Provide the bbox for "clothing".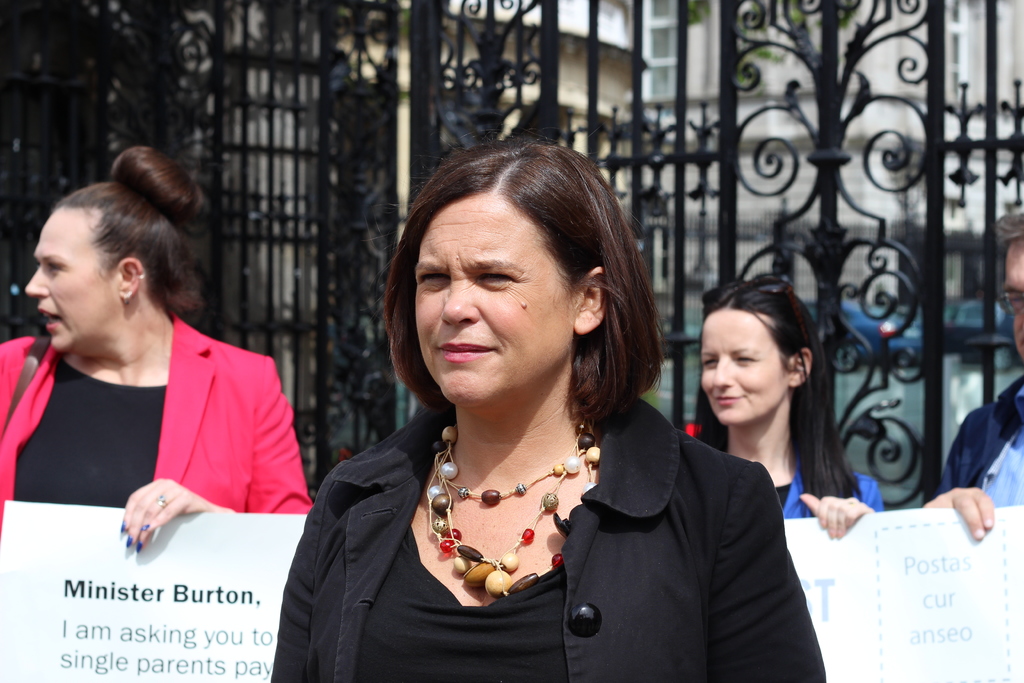
box=[0, 138, 328, 529].
